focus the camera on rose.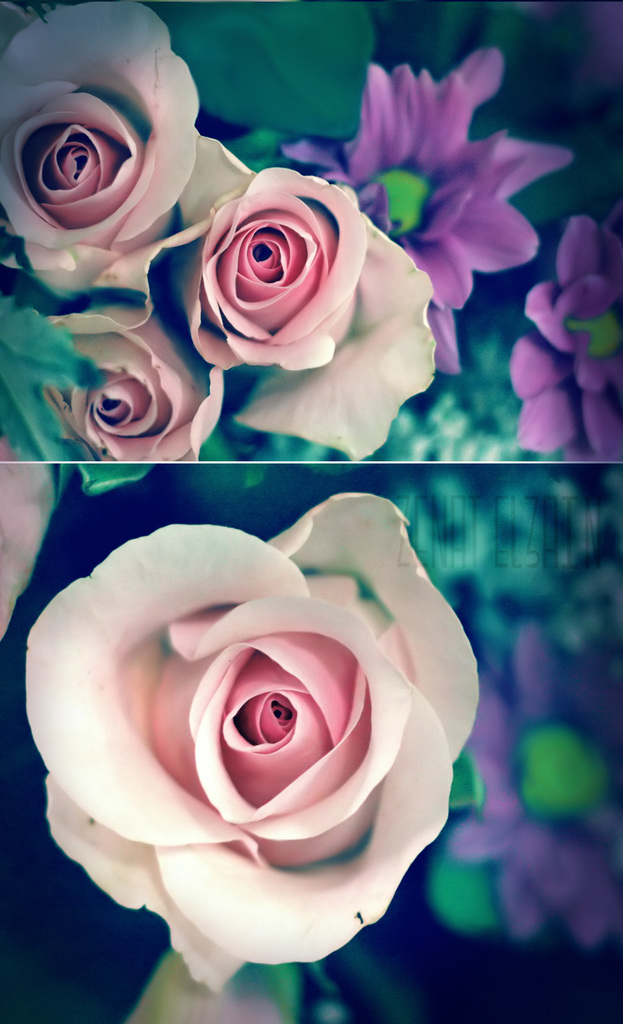
Focus region: detection(0, 0, 255, 326).
